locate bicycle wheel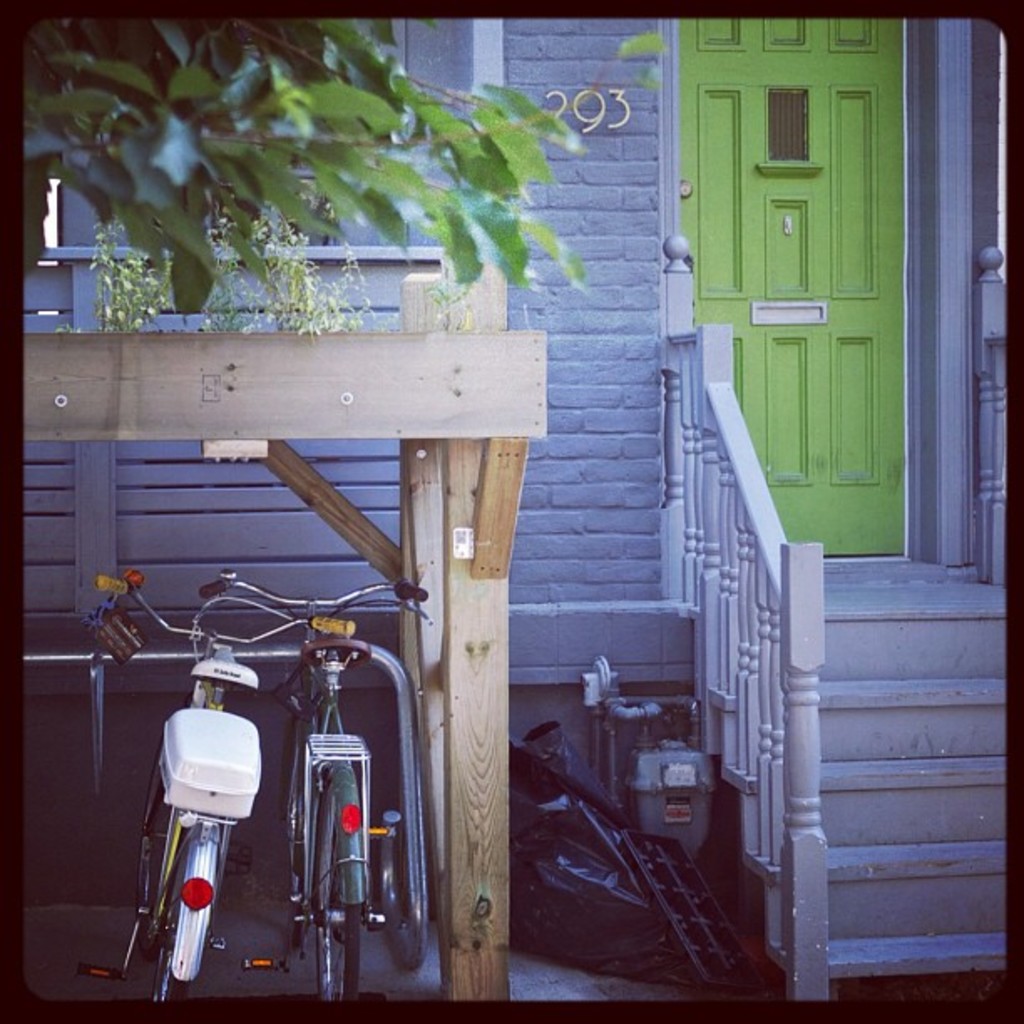
Rect(281, 728, 315, 907)
